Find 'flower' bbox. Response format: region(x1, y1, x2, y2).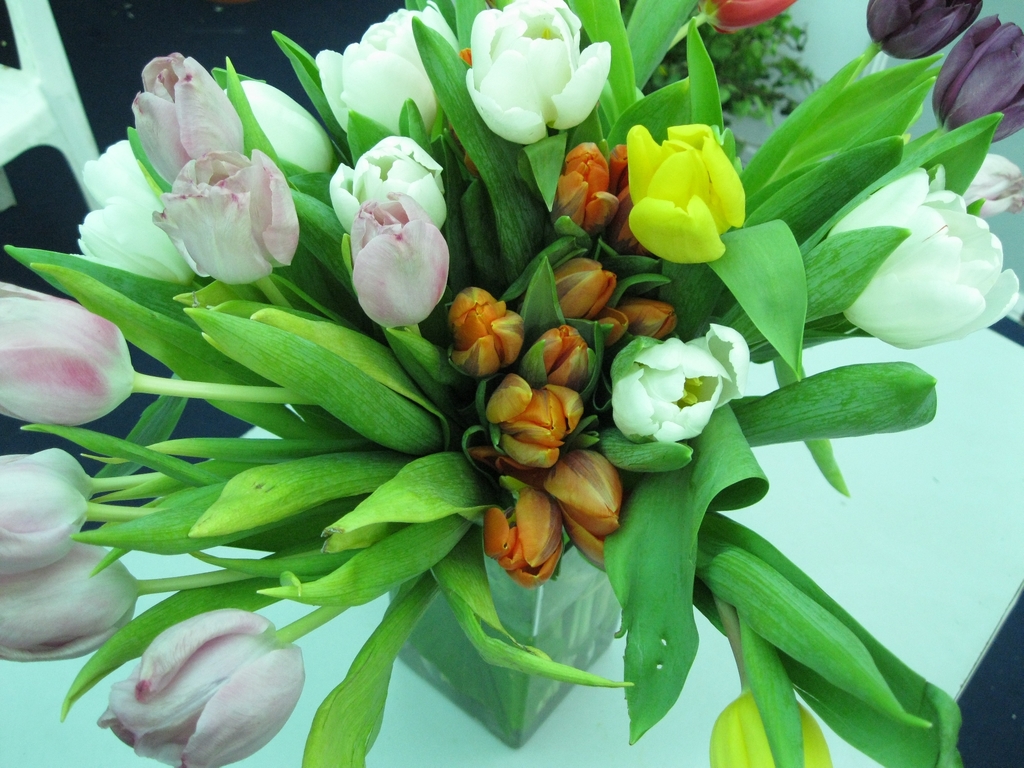
region(0, 283, 137, 427).
